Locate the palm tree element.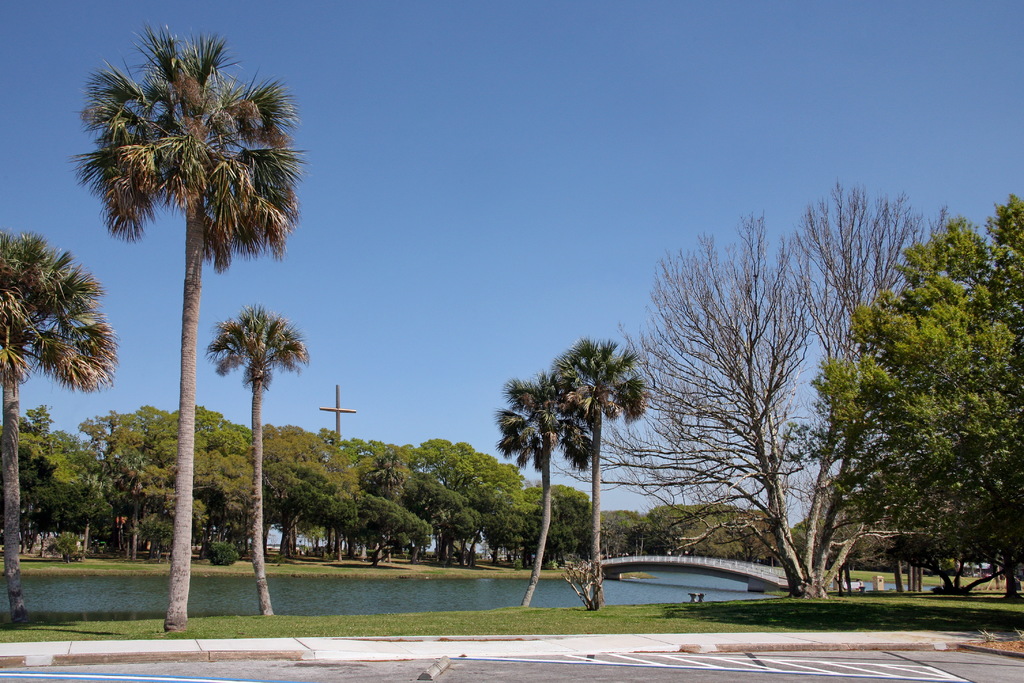
Element bbox: left=0, top=217, right=96, bottom=605.
